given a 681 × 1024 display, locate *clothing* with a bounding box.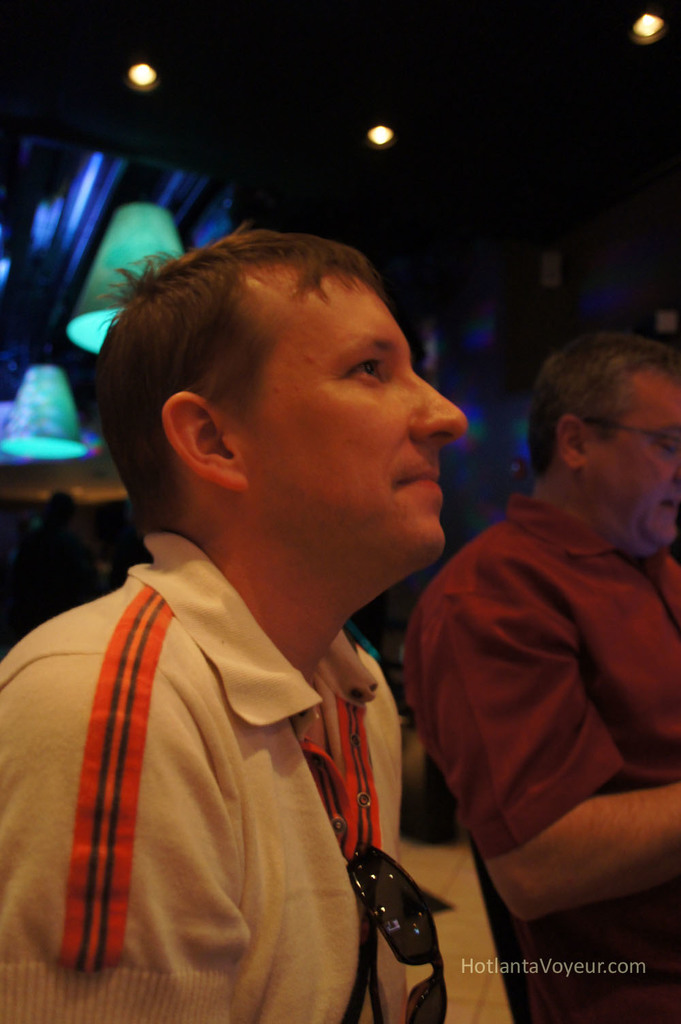
Located: 0/524/432/1019.
